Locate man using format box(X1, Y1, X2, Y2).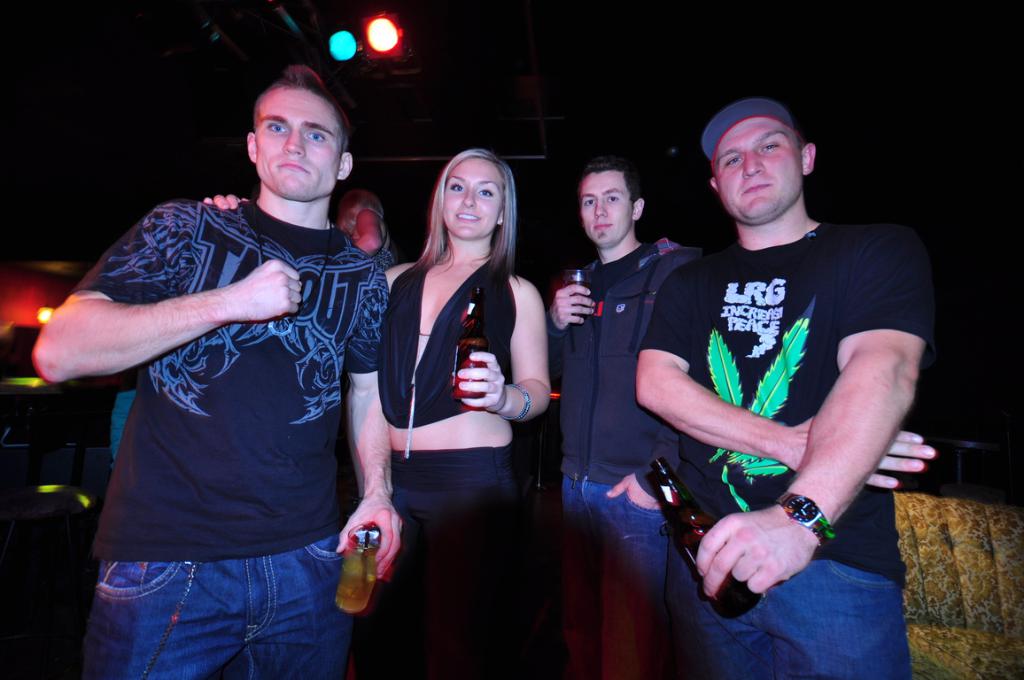
box(619, 78, 943, 679).
